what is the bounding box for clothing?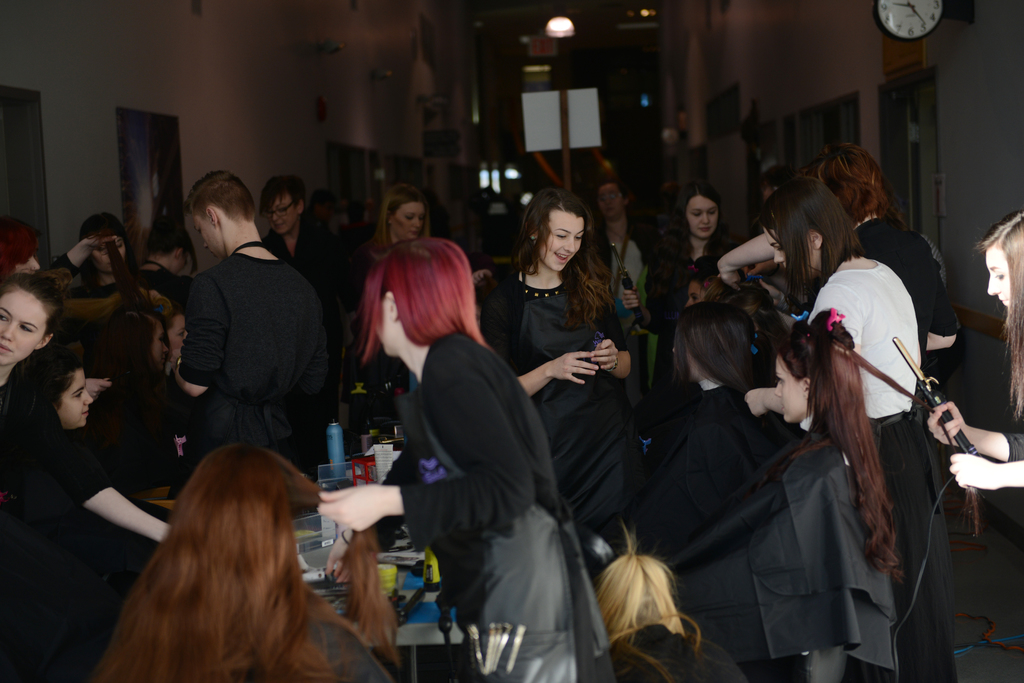
detection(101, 382, 180, 483).
